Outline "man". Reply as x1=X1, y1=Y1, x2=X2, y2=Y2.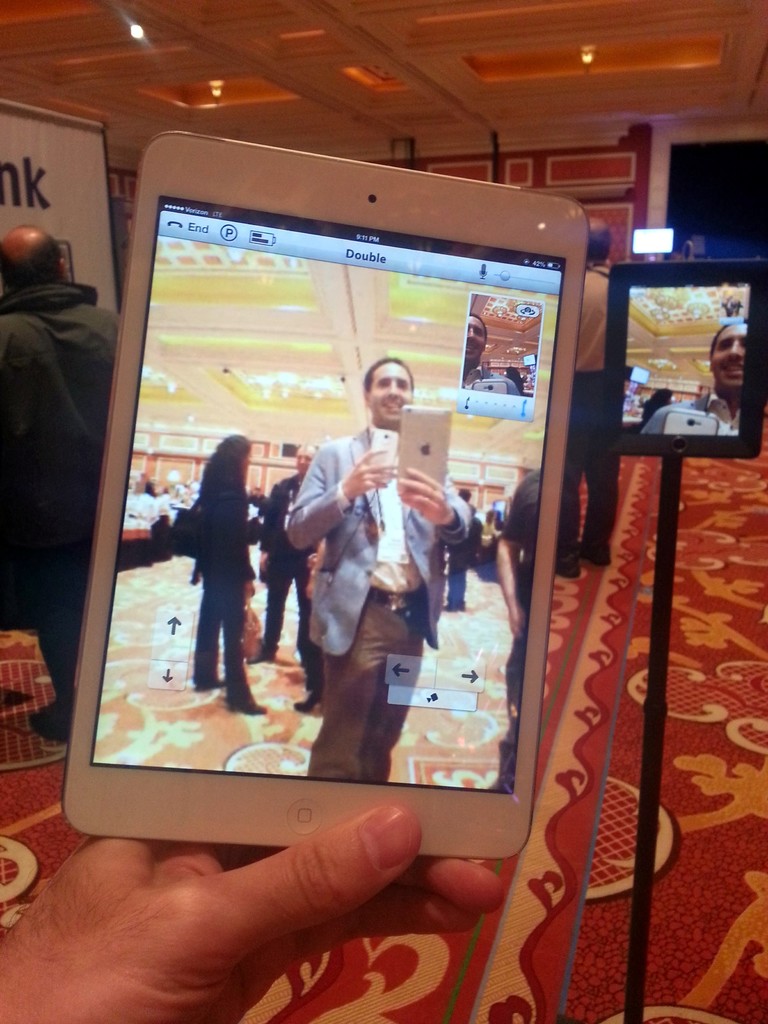
x1=0, y1=223, x2=133, y2=734.
